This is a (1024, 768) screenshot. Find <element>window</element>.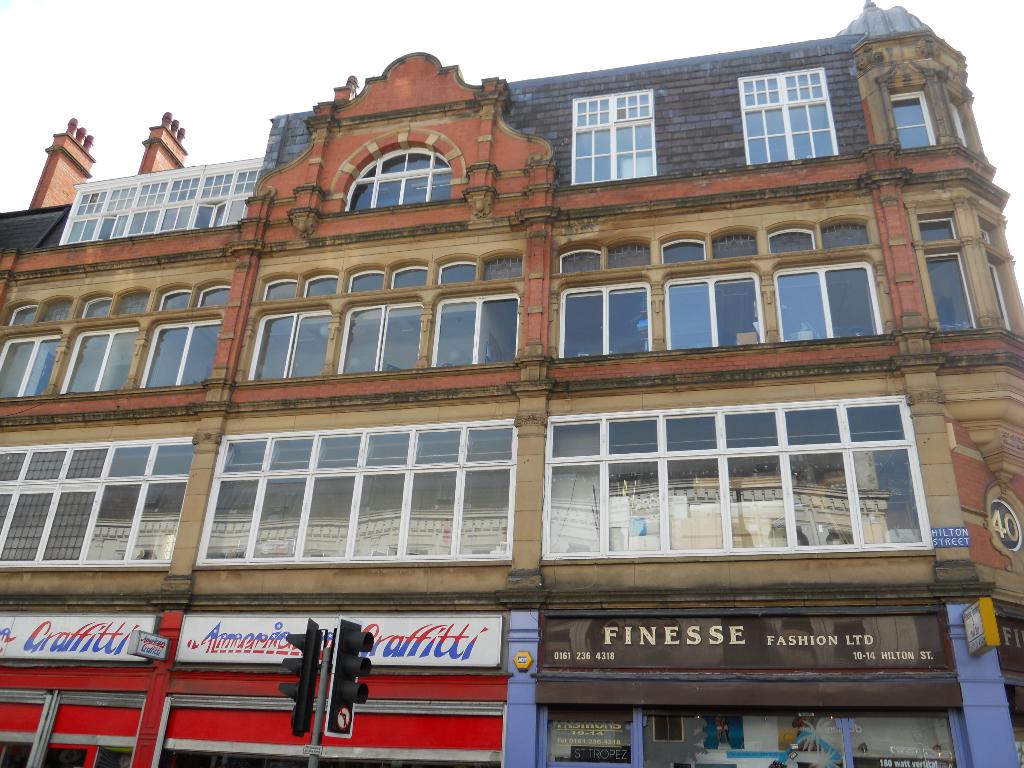
Bounding box: (266,281,293,297).
